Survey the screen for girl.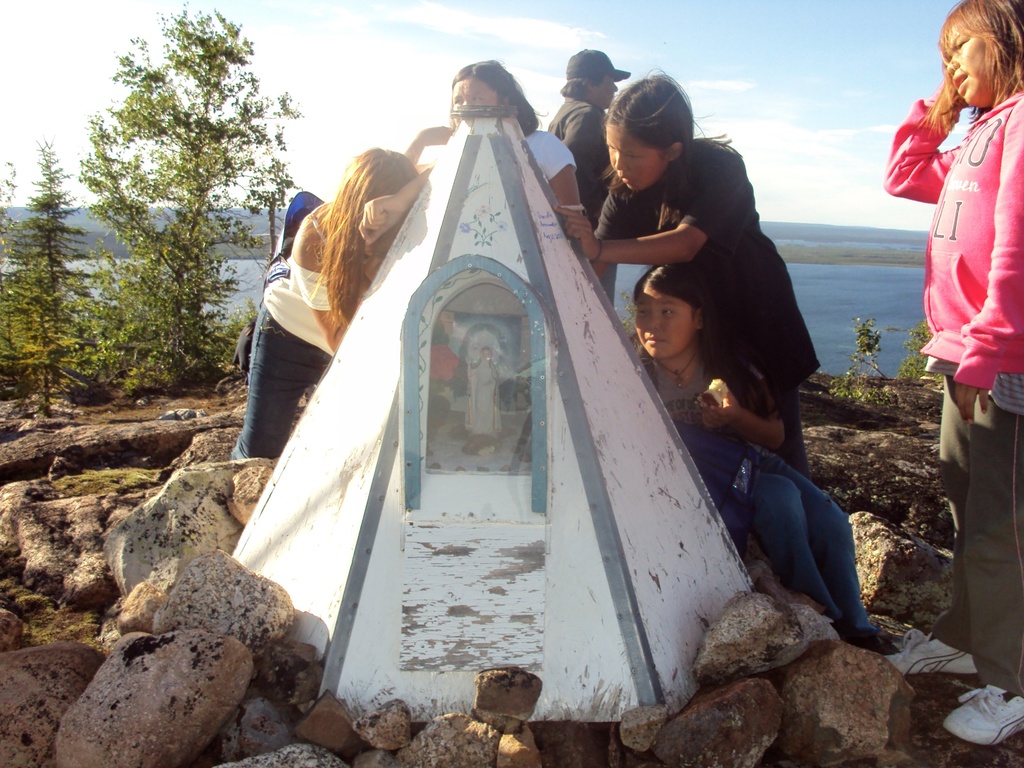
Survey found: <box>621,264,898,648</box>.
